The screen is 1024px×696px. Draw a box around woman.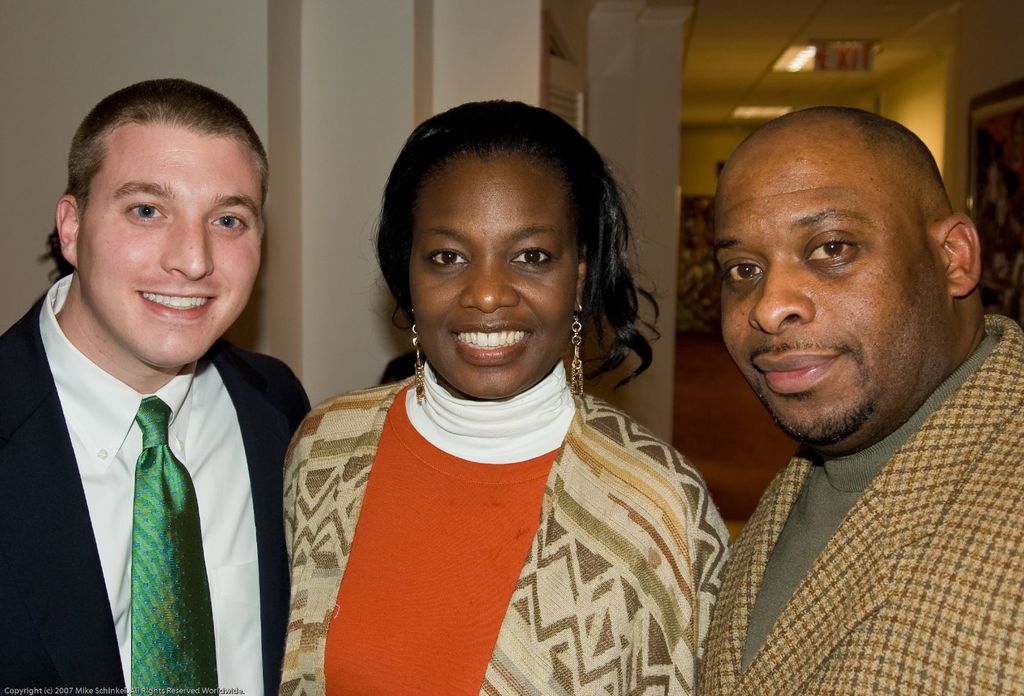
275 107 734 695.
